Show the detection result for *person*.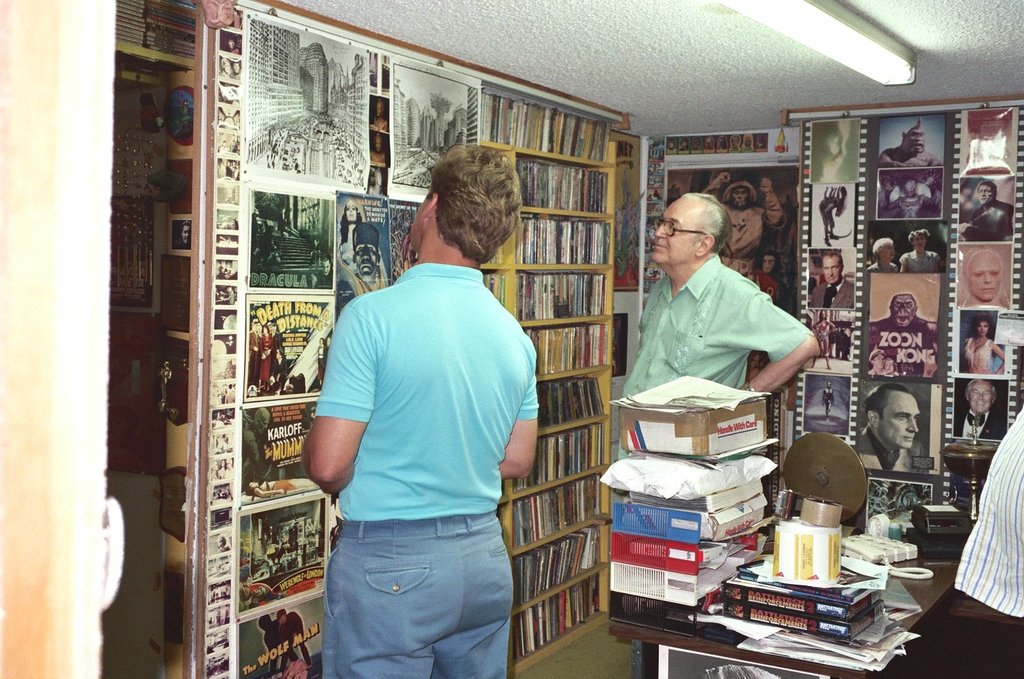
region(211, 605, 221, 625).
